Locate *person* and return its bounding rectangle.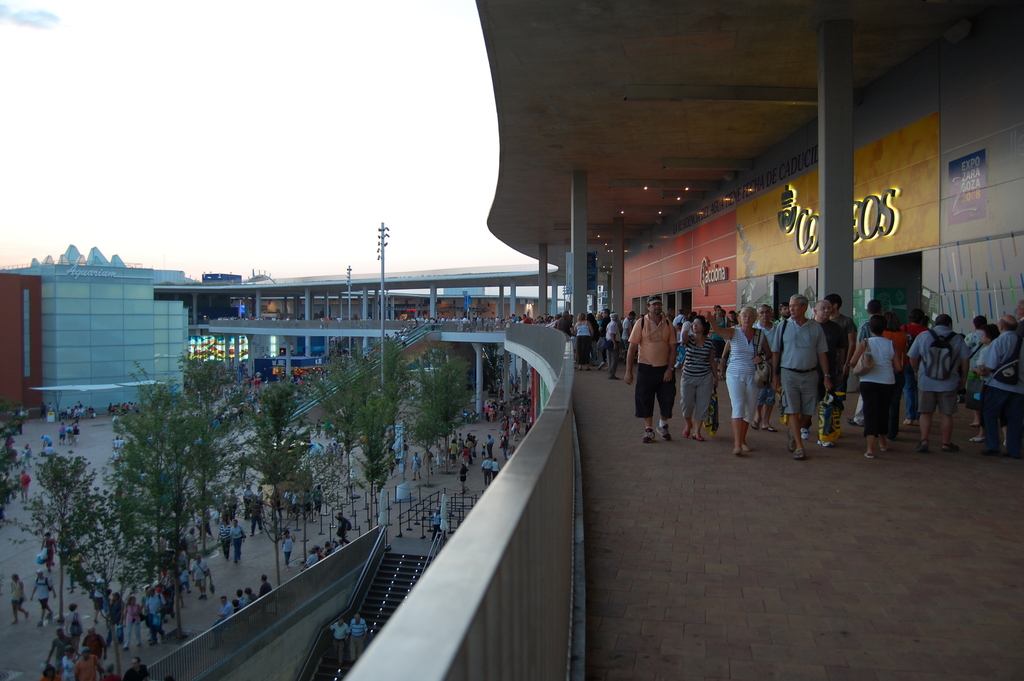
x1=11, y1=571, x2=32, y2=632.
